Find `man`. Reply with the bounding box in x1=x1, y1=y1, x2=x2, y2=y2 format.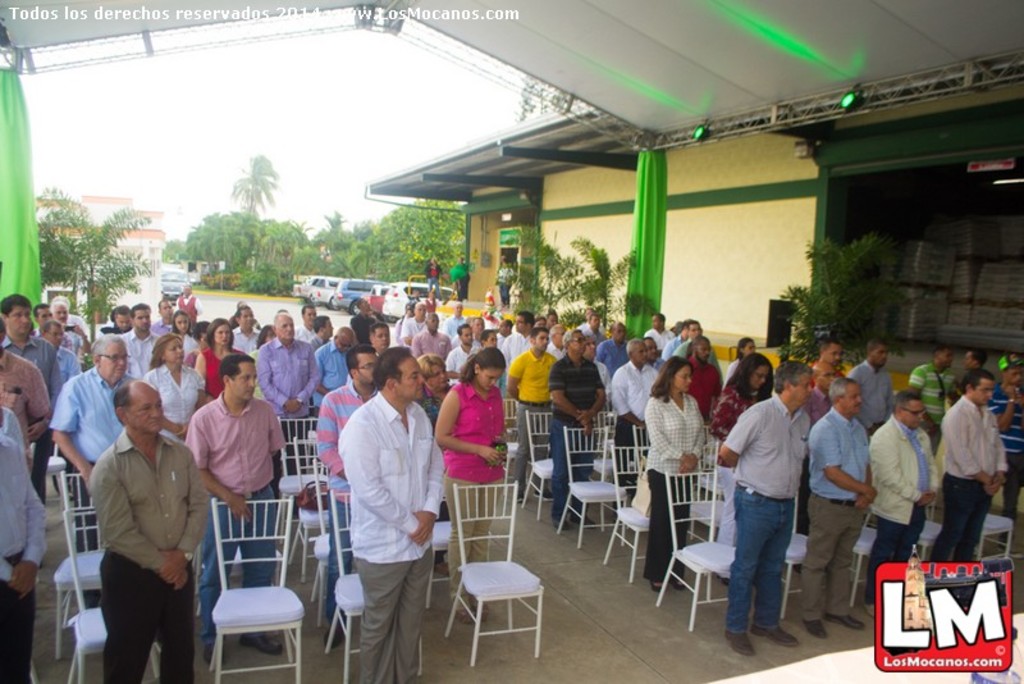
x1=710, y1=360, x2=806, y2=653.
